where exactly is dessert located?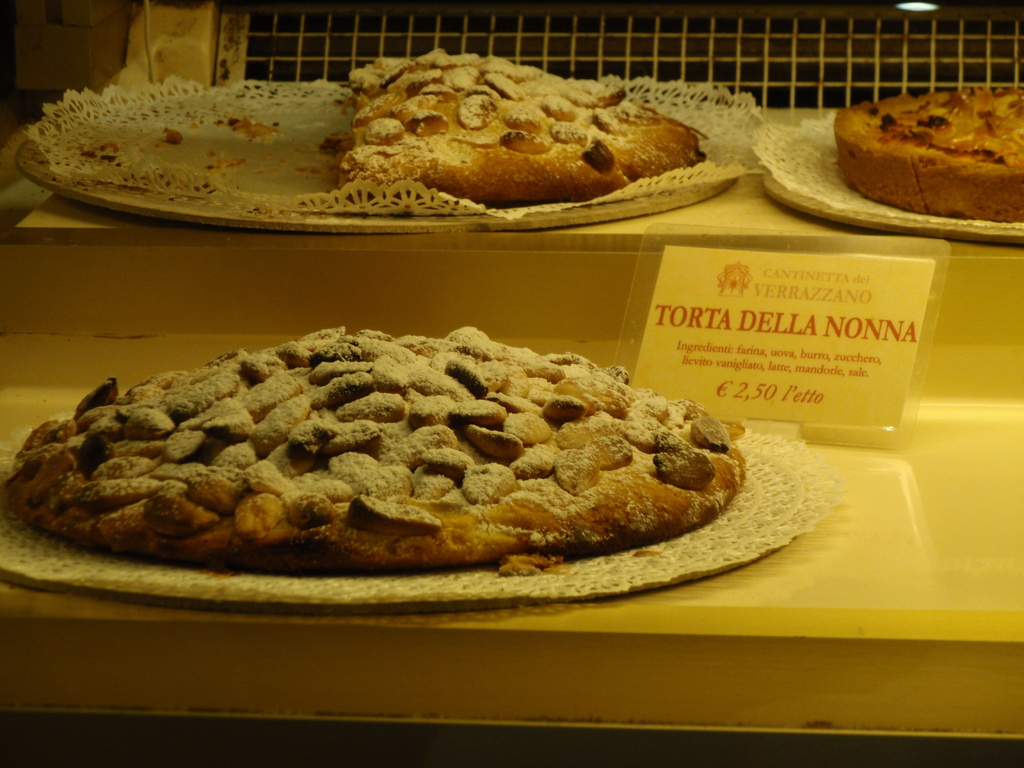
Its bounding box is 340 51 705 204.
